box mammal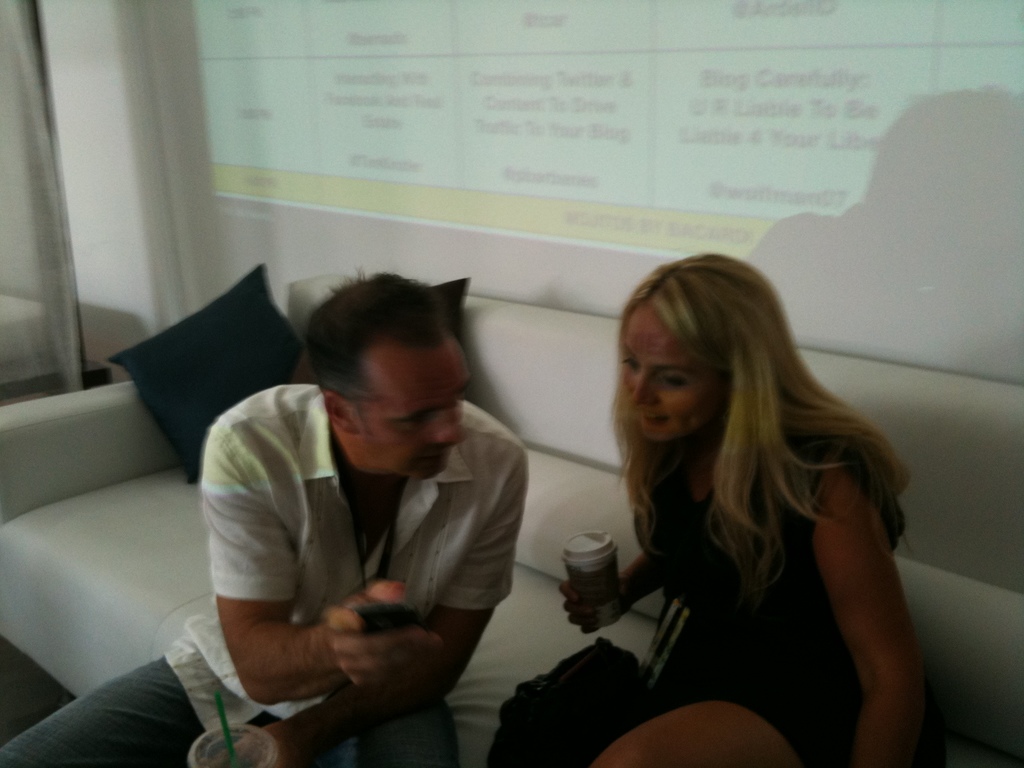
0, 266, 531, 767
